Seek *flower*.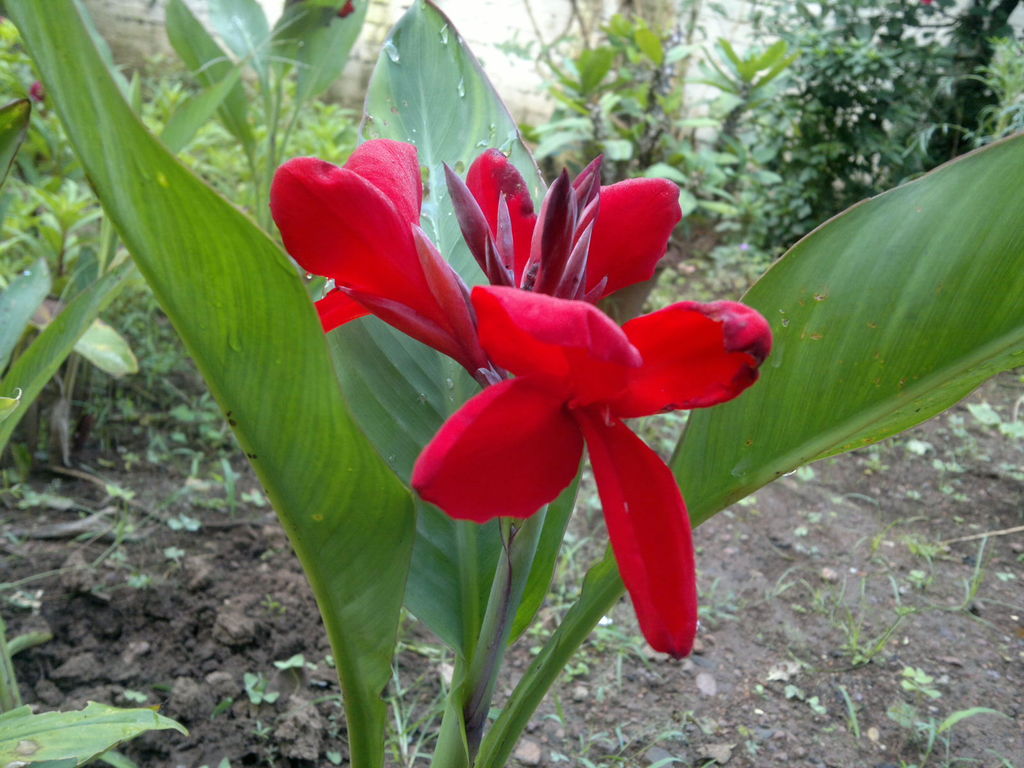
BBox(332, 0, 356, 19).
